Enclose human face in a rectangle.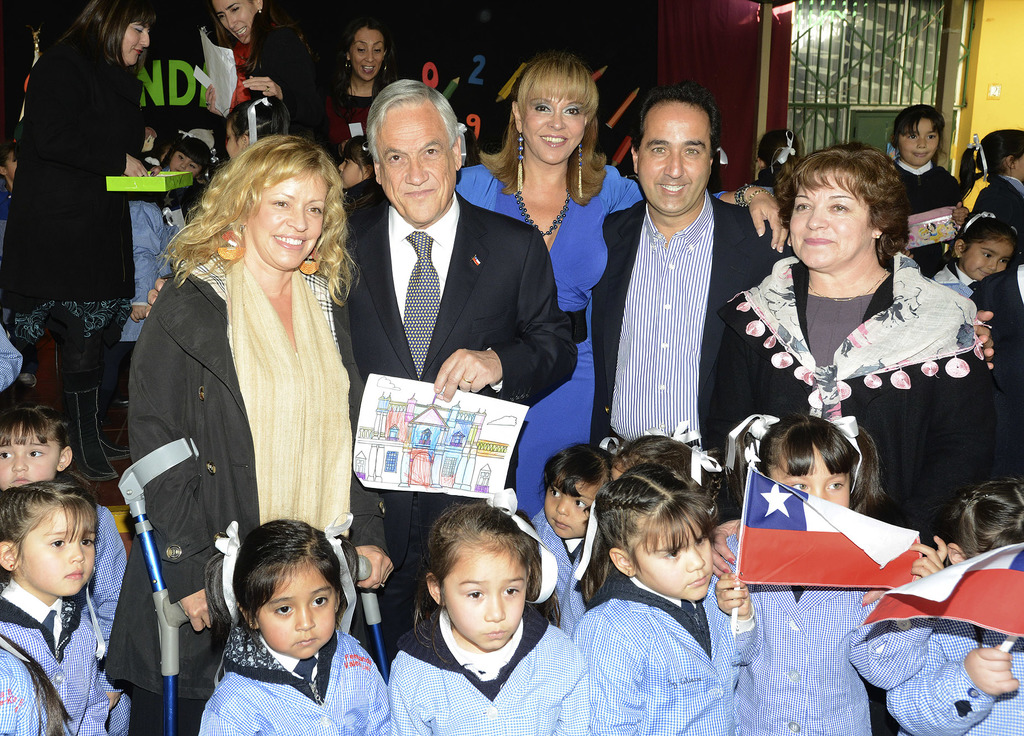
[x1=122, y1=26, x2=157, y2=68].
